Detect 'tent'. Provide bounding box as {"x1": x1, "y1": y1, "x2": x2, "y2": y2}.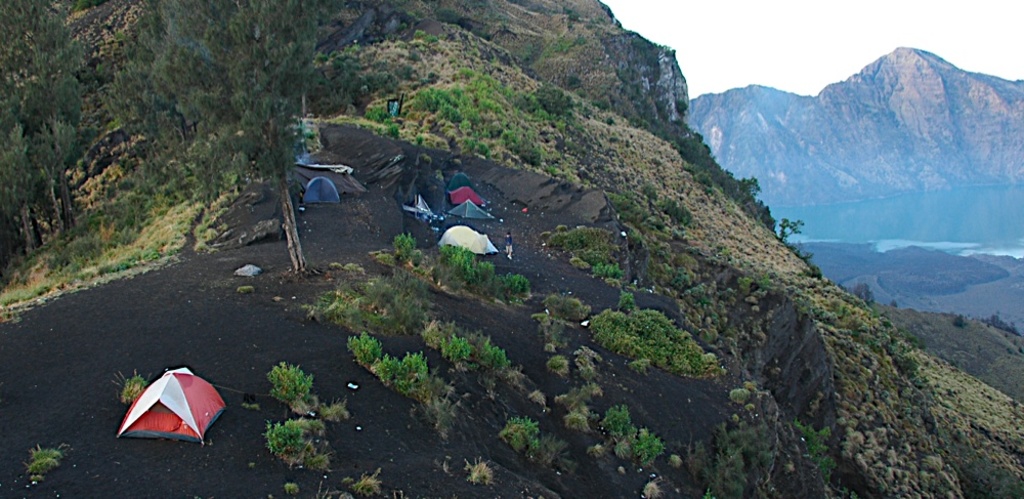
{"x1": 115, "y1": 368, "x2": 222, "y2": 439}.
